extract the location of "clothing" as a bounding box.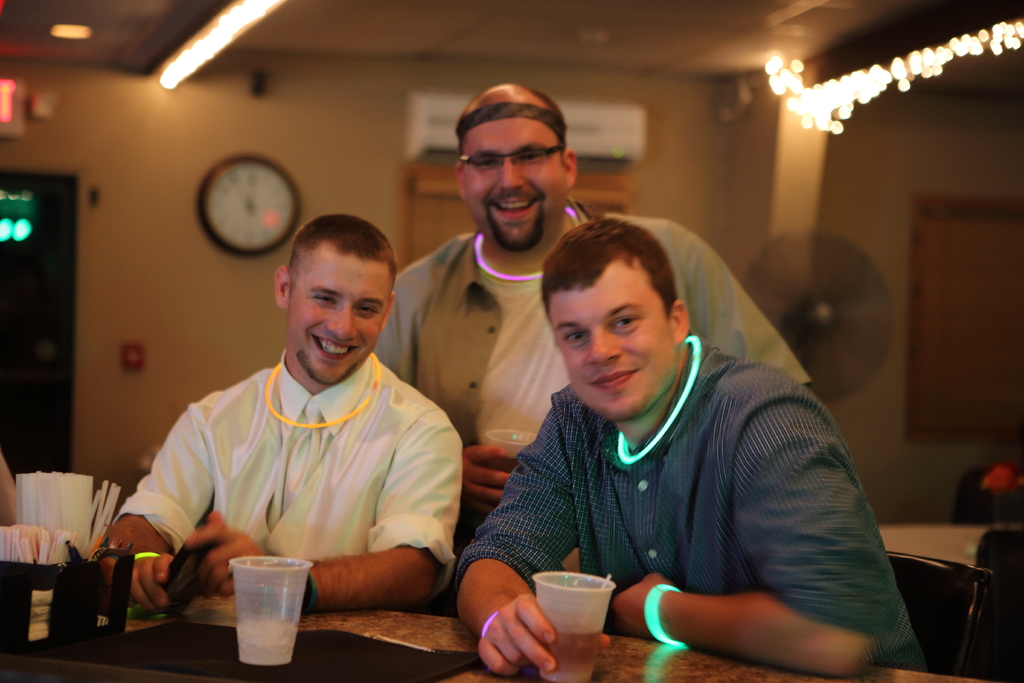
BBox(120, 348, 454, 611).
